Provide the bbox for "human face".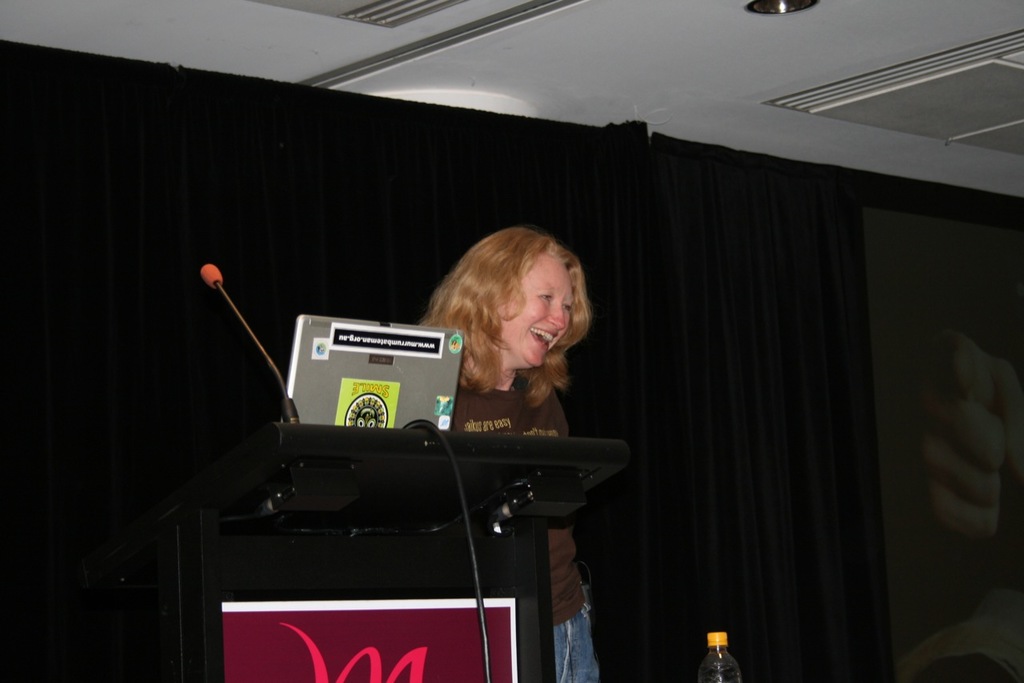
(502, 253, 574, 369).
